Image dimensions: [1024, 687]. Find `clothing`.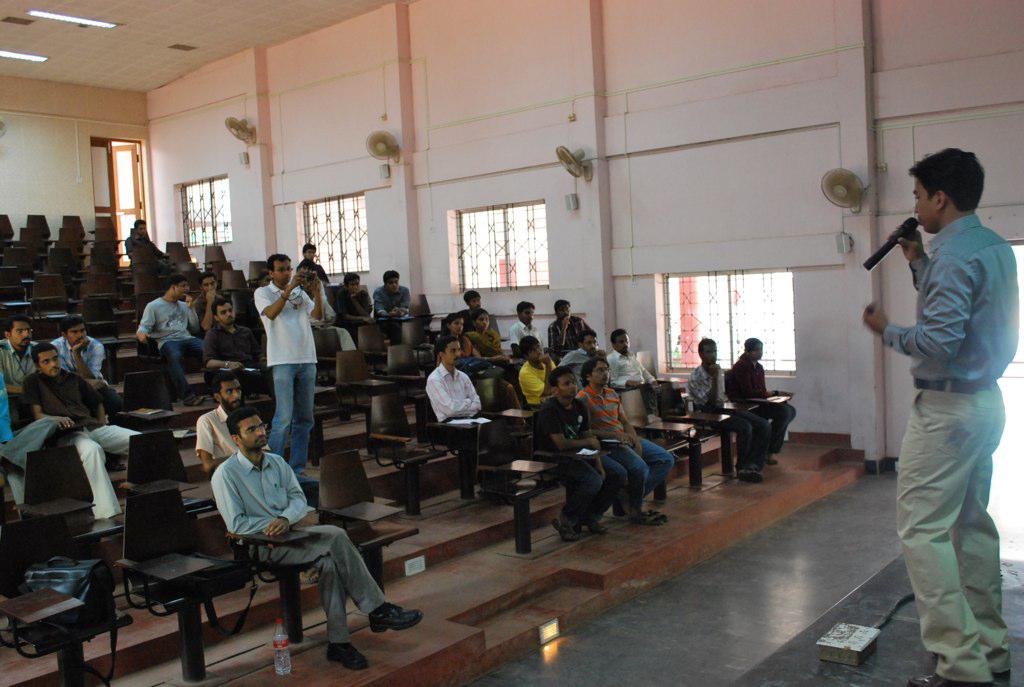
box=[49, 332, 128, 418].
